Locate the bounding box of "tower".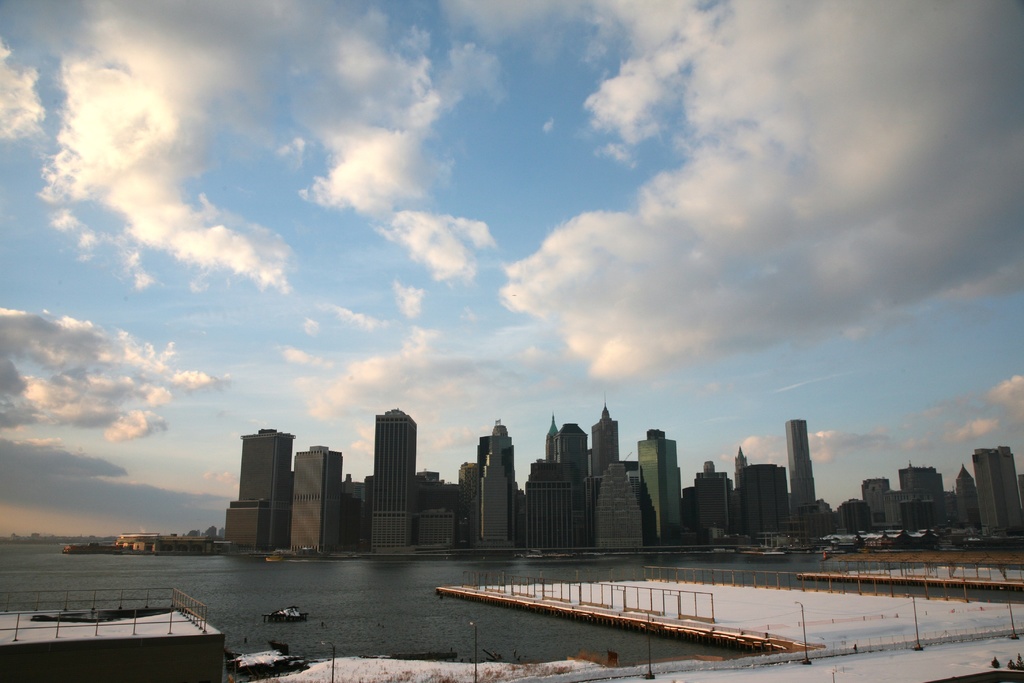
Bounding box: (left=785, top=420, right=816, bottom=516).
